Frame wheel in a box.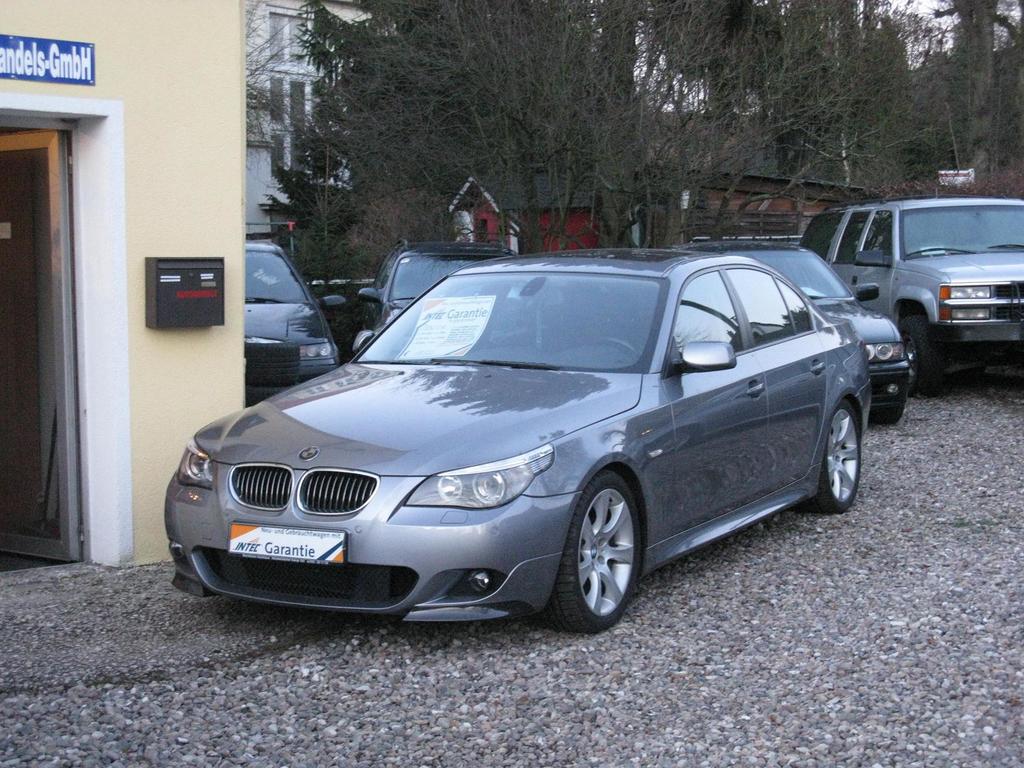
Rect(874, 403, 904, 426).
